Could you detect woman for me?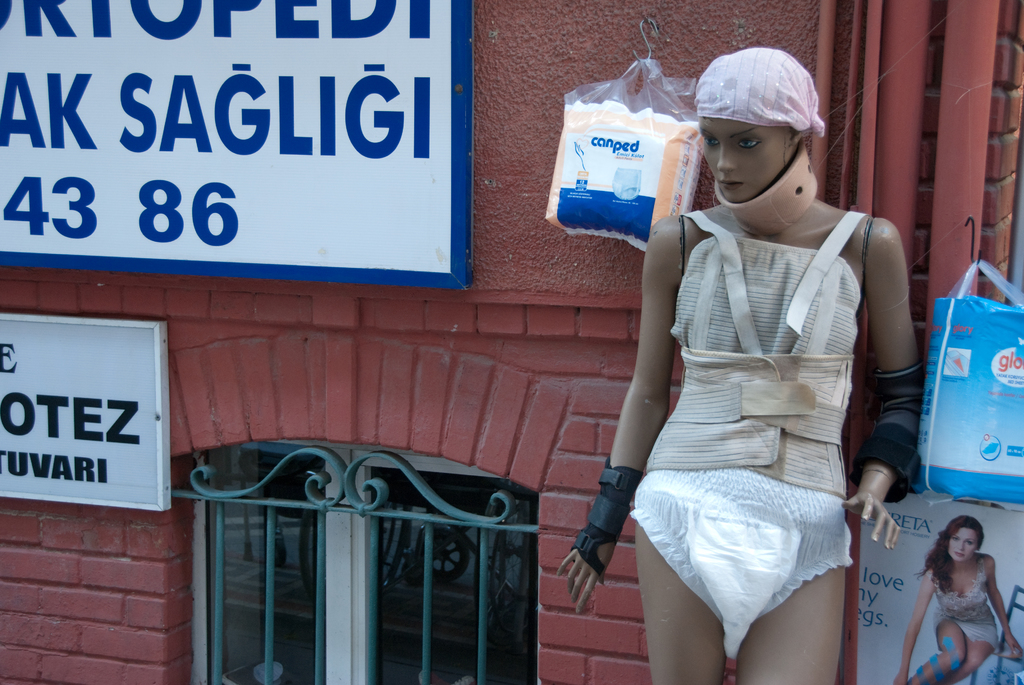
Detection result: {"x1": 907, "y1": 517, "x2": 1019, "y2": 679}.
